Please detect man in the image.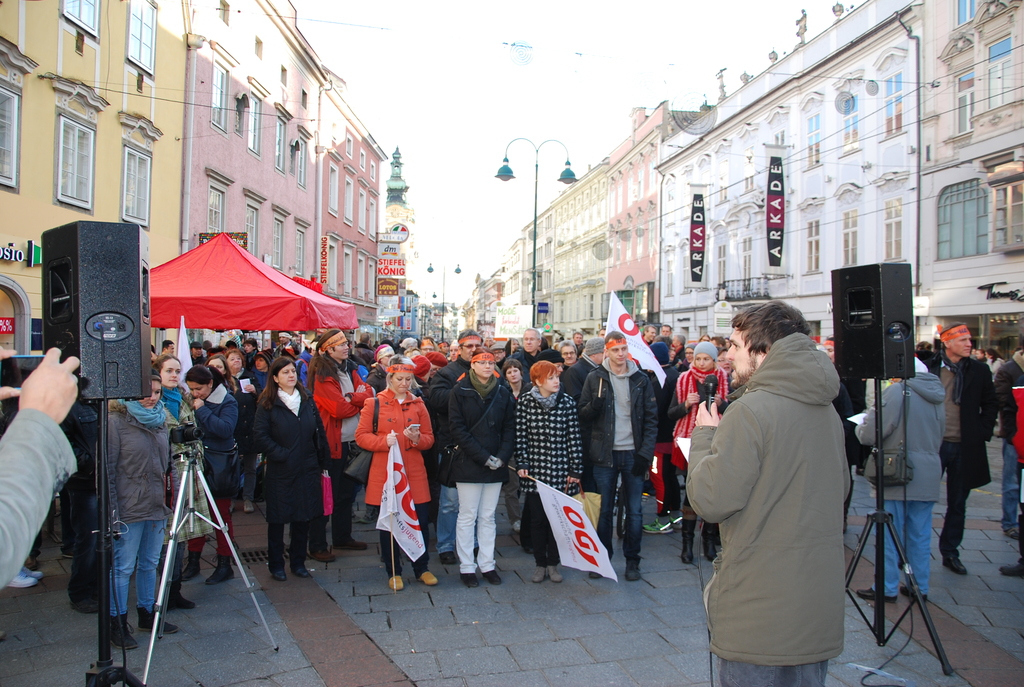
select_region(922, 319, 1002, 578).
